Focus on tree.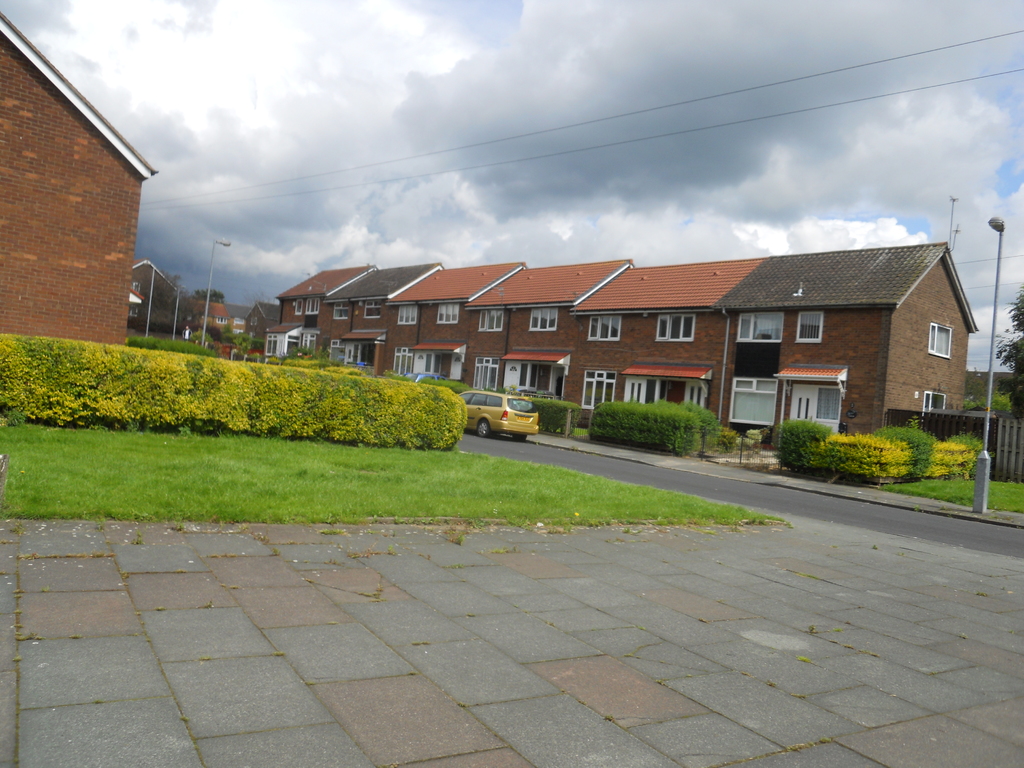
Focused at x1=133 y1=268 x2=188 y2=339.
